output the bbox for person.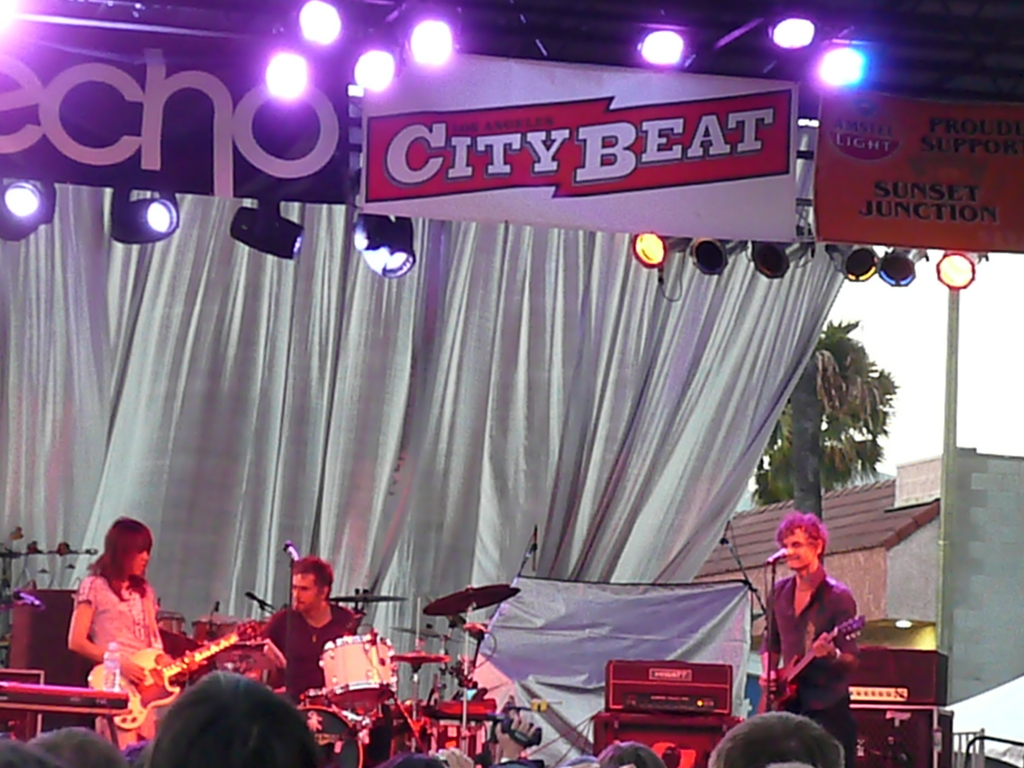
detection(374, 752, 448, 767).
